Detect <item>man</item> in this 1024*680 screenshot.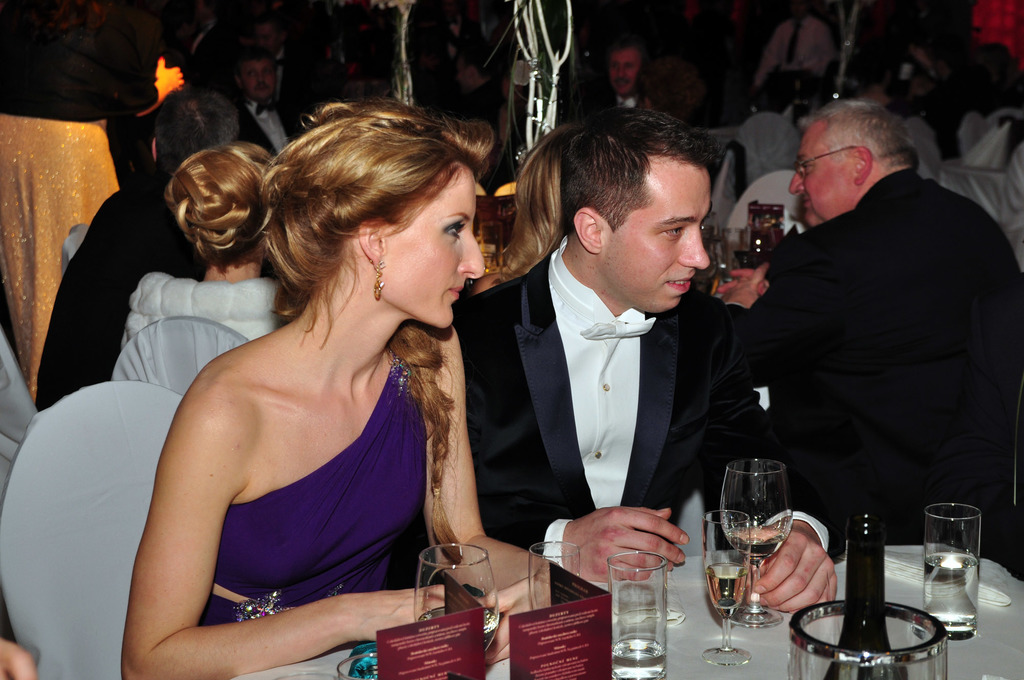
Detection: {"x1": 714, "y1": 98, "x2": 1023, "y2": 562}.
